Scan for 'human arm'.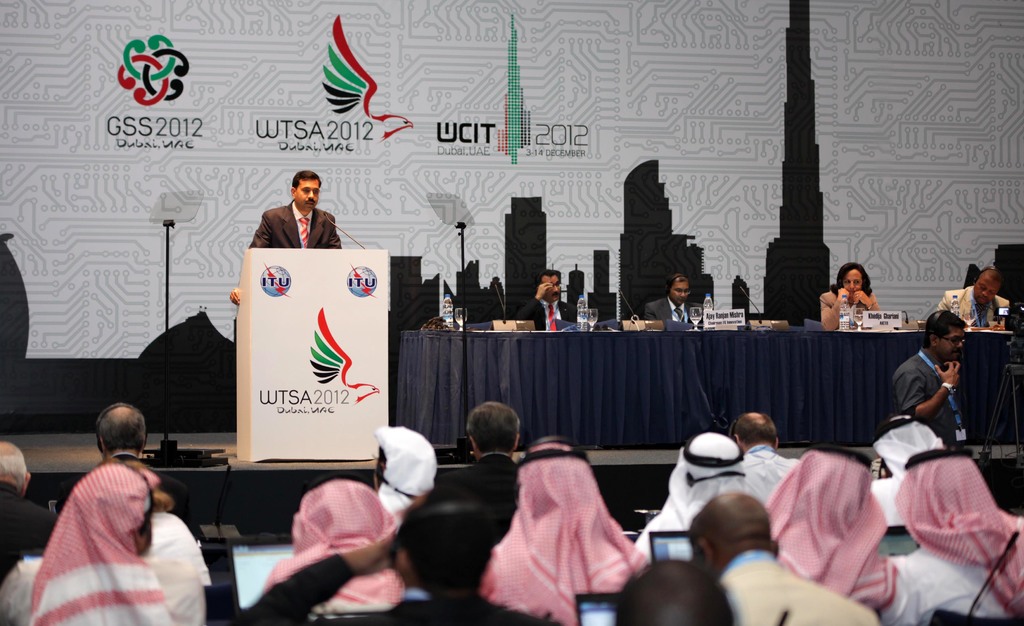
Scan result: region(897, 355, 961, 414).
